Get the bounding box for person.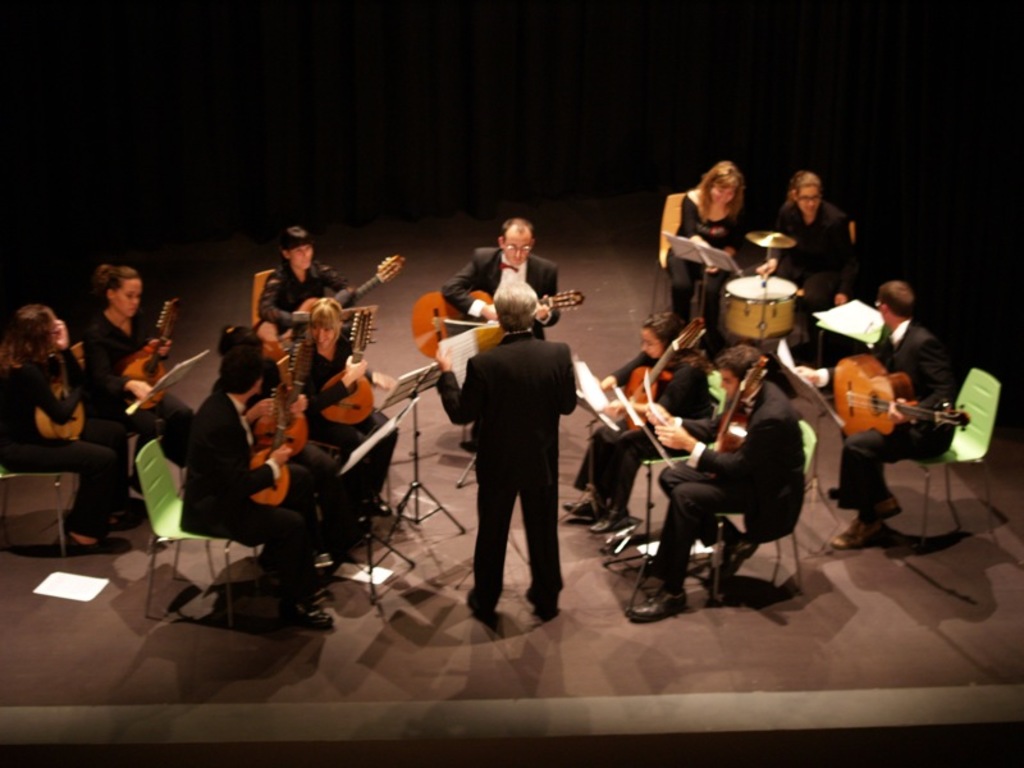
rect(442, 220, 554, 337).
